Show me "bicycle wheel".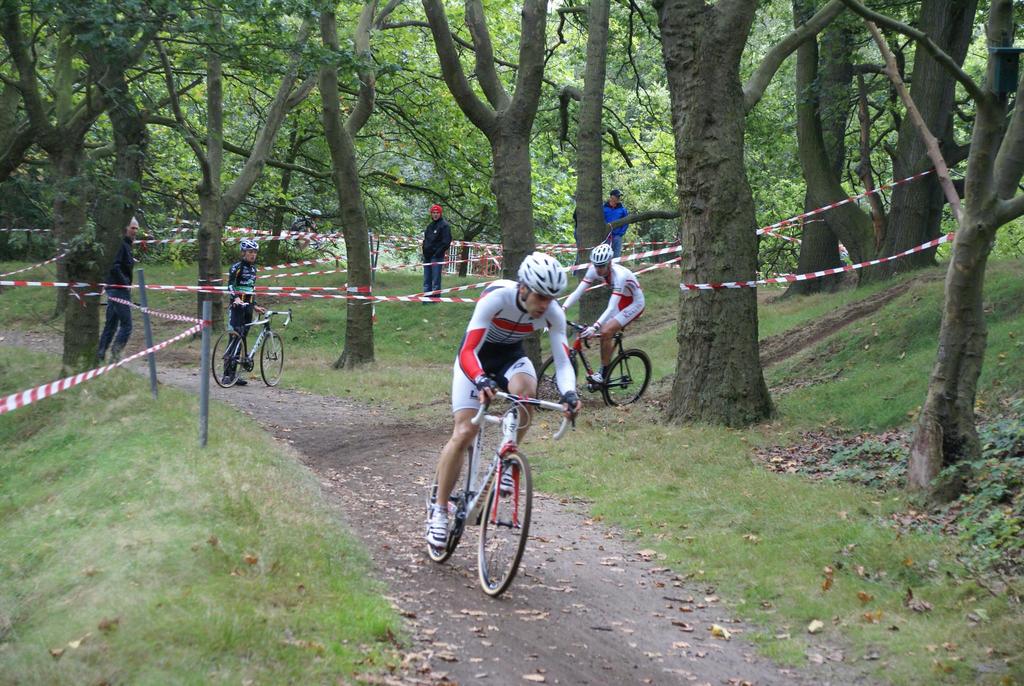
"bicycle wheel" is here: 598:347:657:410.
